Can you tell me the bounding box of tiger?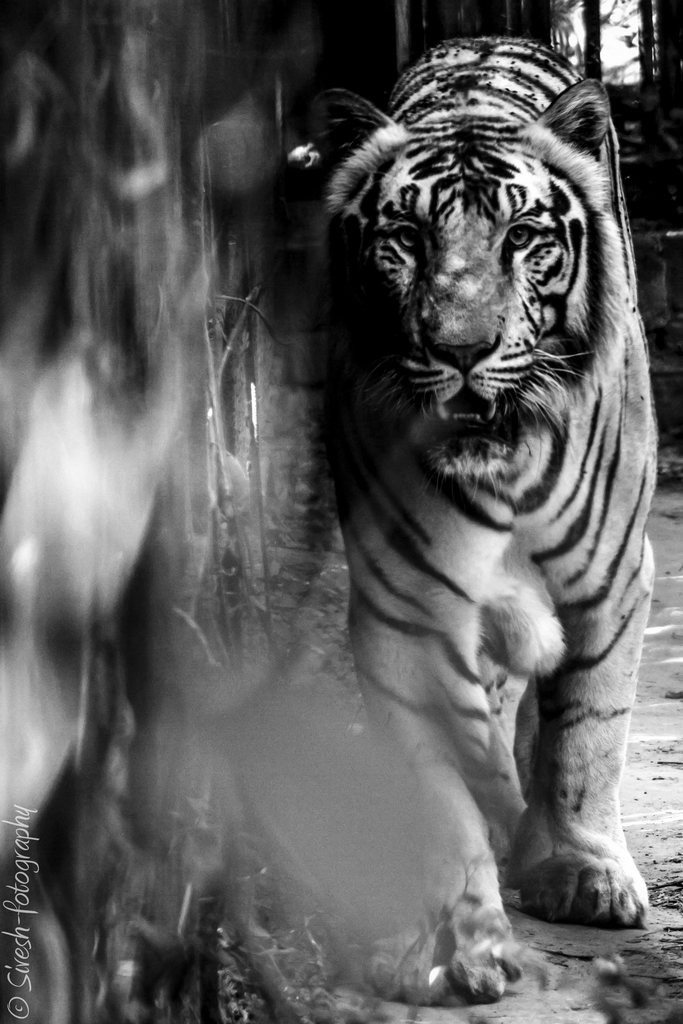
bbox(315, 35, 656, 1007).
